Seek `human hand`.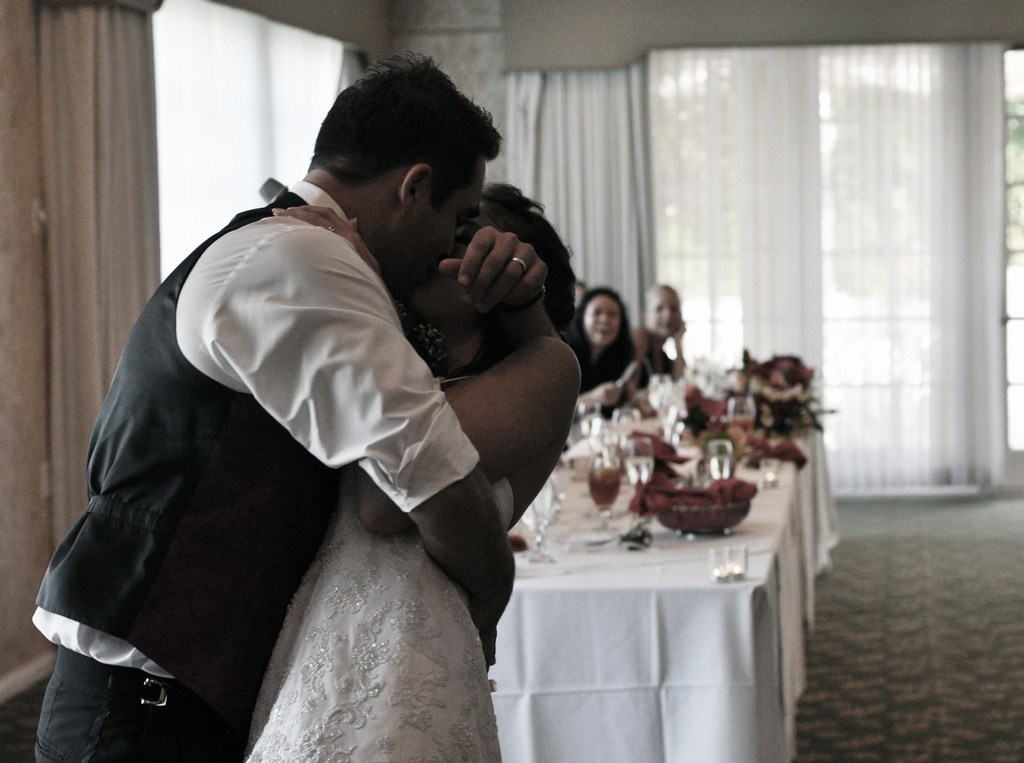
pyautogui.locateOnScreen(445, 212, 548, 315).
